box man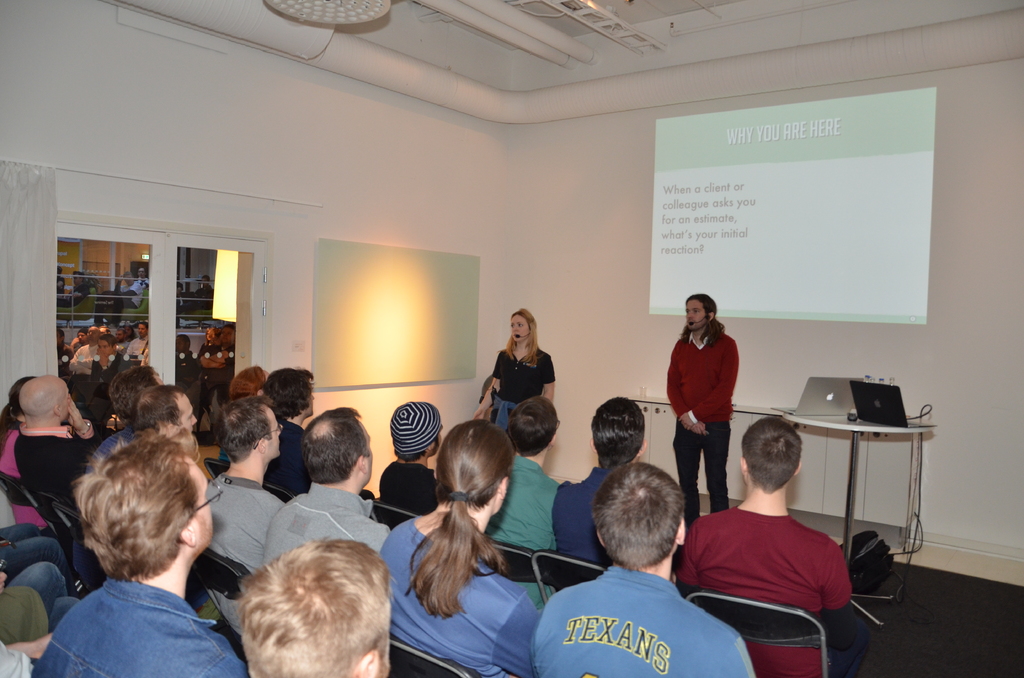
521/455/765/677
